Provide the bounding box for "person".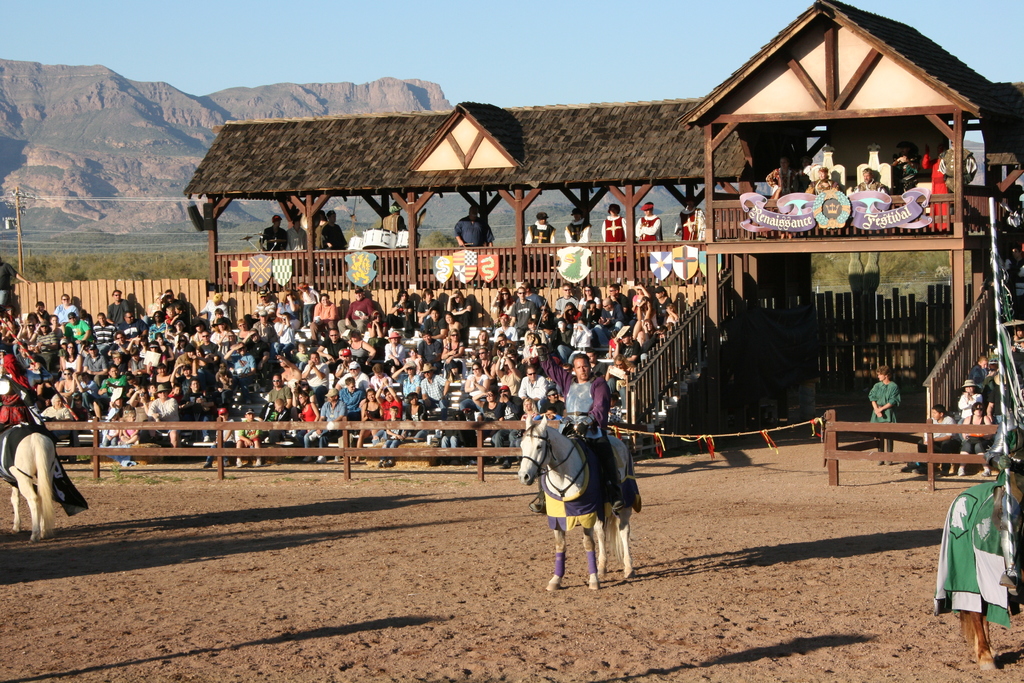
376 199 409 248.
